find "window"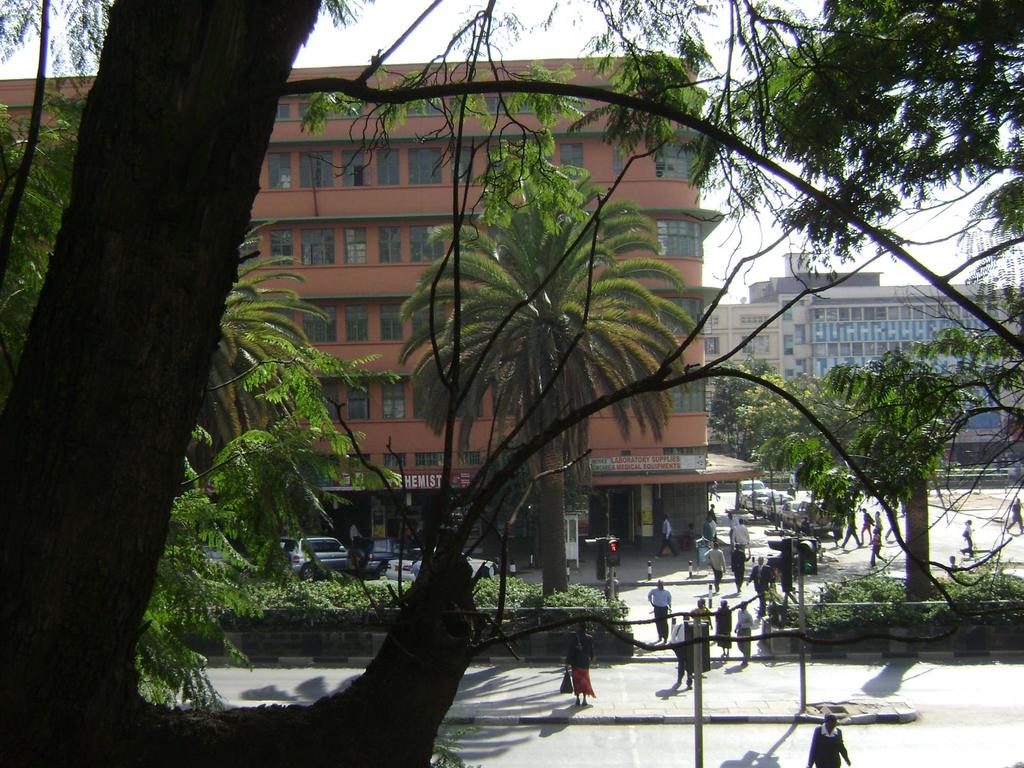
locate(341, 305, 367, 346)
